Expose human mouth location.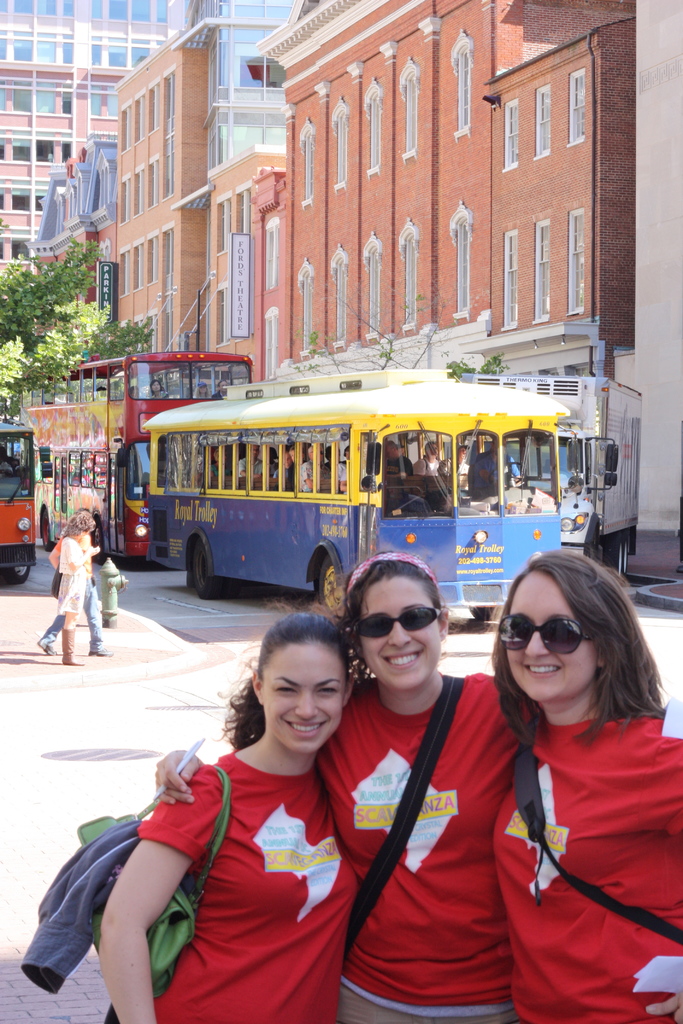
Exposed at crop(381, 646, 427, 672).
